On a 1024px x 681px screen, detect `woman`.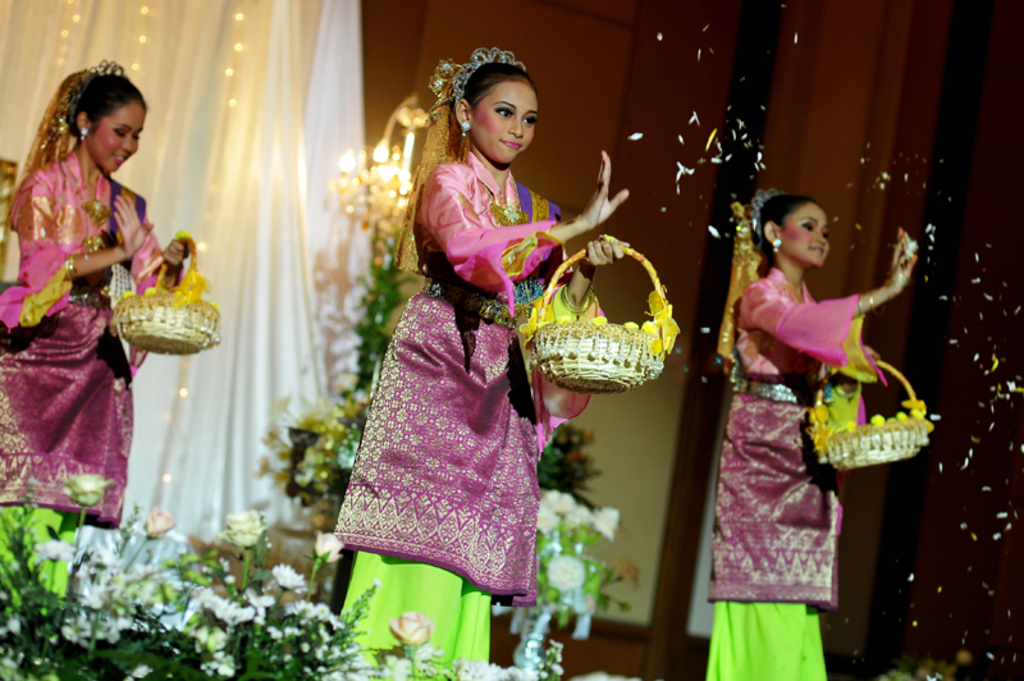
[x1=334, y1=47, x2=628, y2=680].
